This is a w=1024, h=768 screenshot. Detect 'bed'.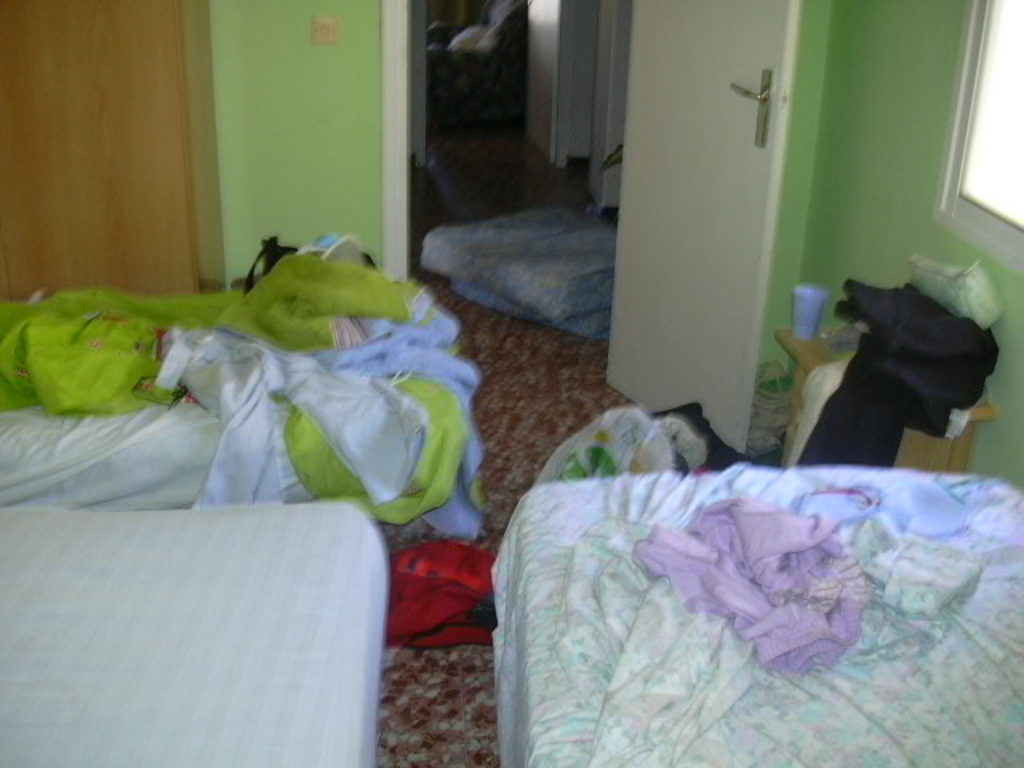
box(0, 496, 376, 766).
